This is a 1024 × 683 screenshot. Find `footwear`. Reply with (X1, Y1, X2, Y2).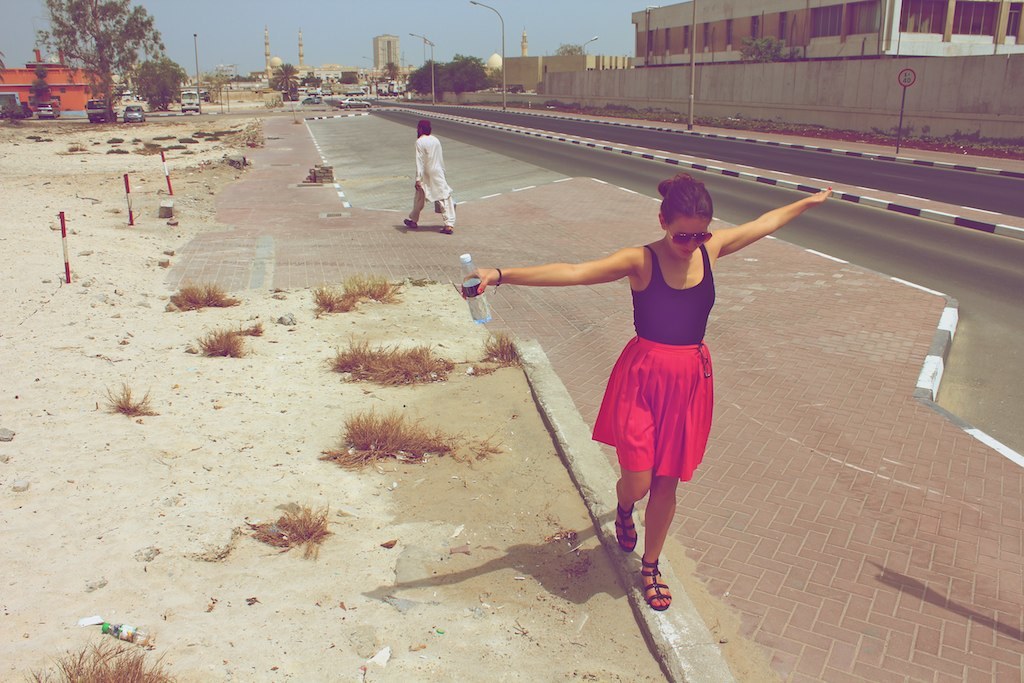
(640, 552, 674, 612).
